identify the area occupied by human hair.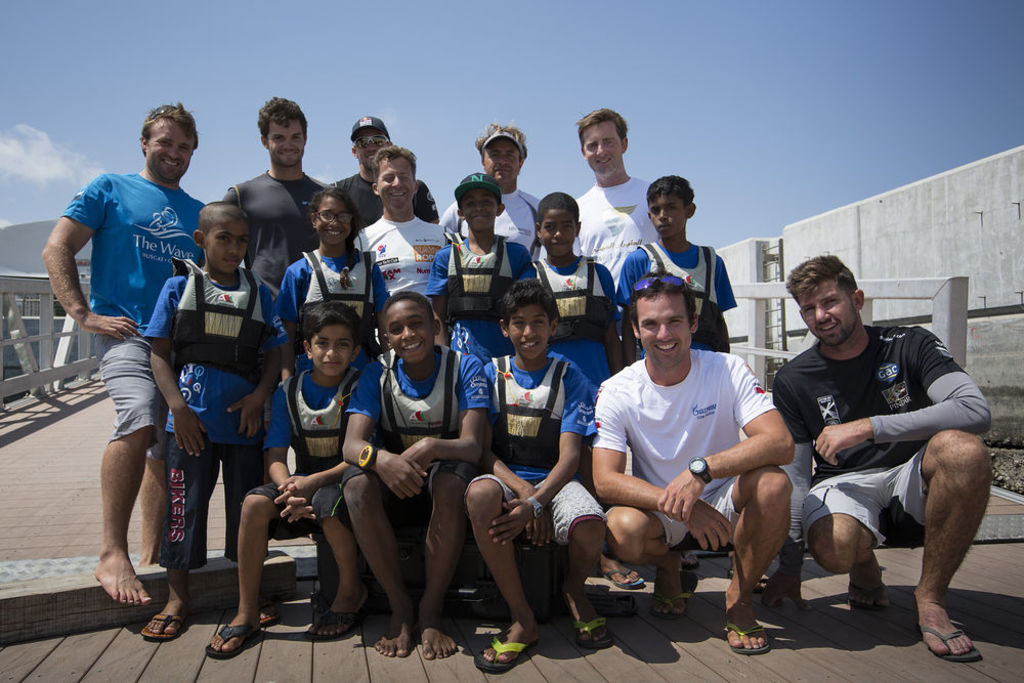
Area: <bbox>381, 292, 436, 342</bbox>.
